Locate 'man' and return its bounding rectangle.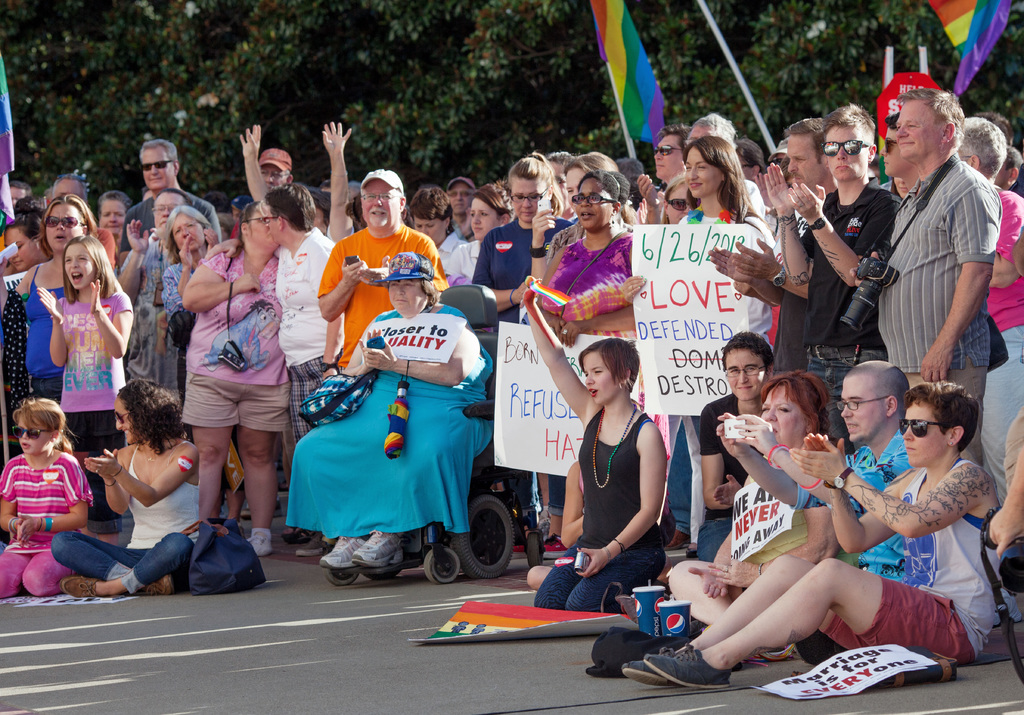
854 86 1003 436.
